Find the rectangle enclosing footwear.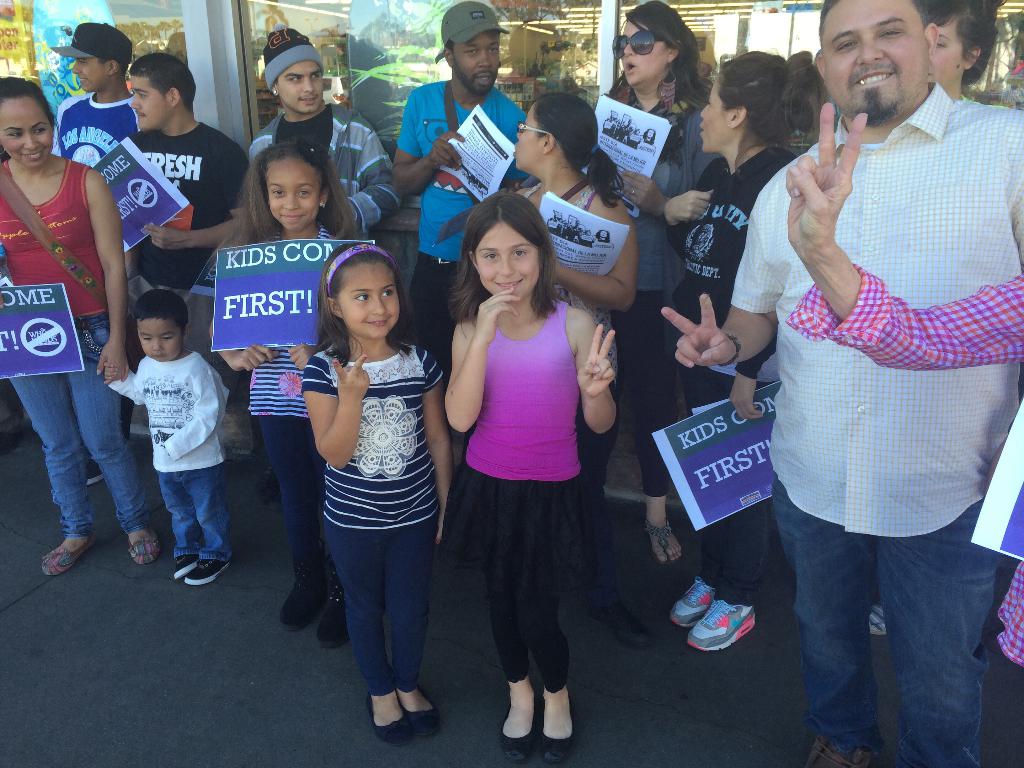
(left=365, top=697, right=410, bottom=748).
